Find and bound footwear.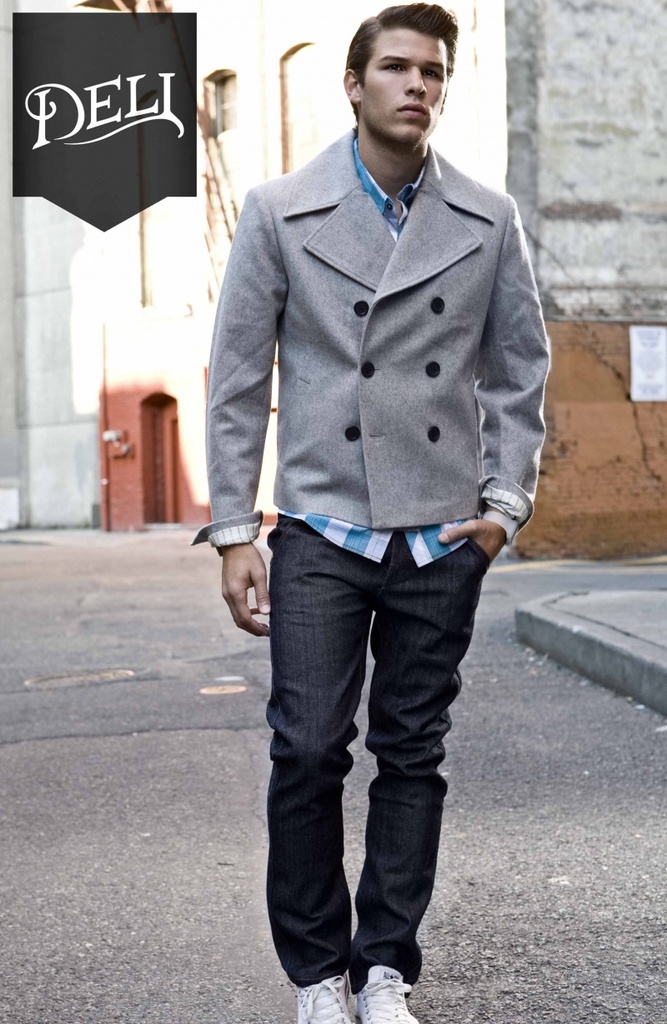
Bound: box(359, 967, 415, 1023).
